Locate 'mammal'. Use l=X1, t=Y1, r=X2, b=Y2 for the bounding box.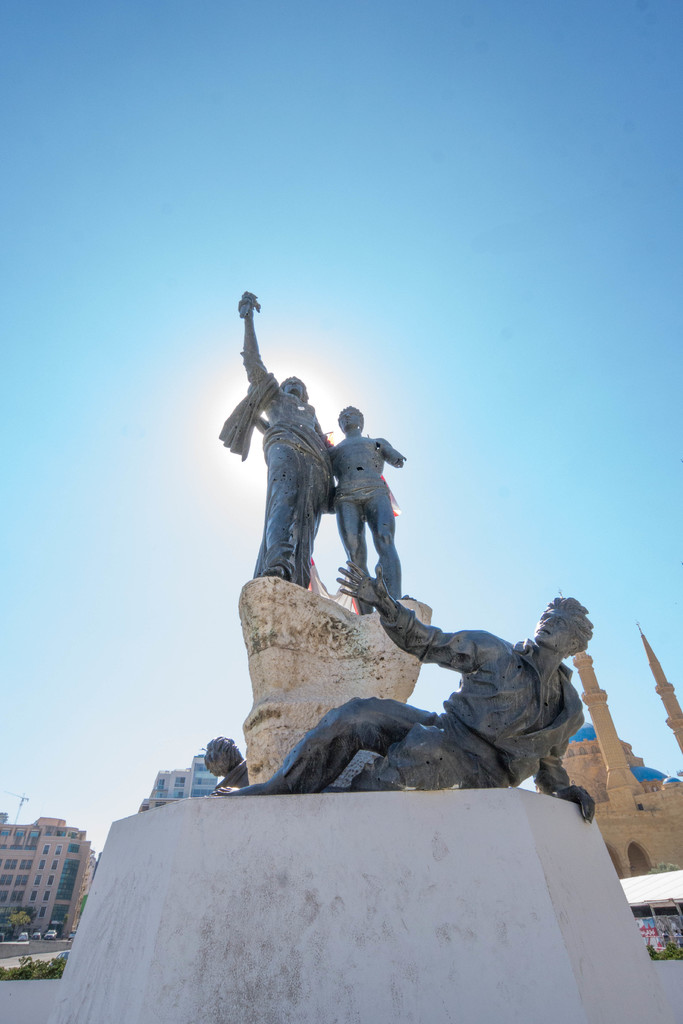
l=213, t=291, r=331, b=571.
